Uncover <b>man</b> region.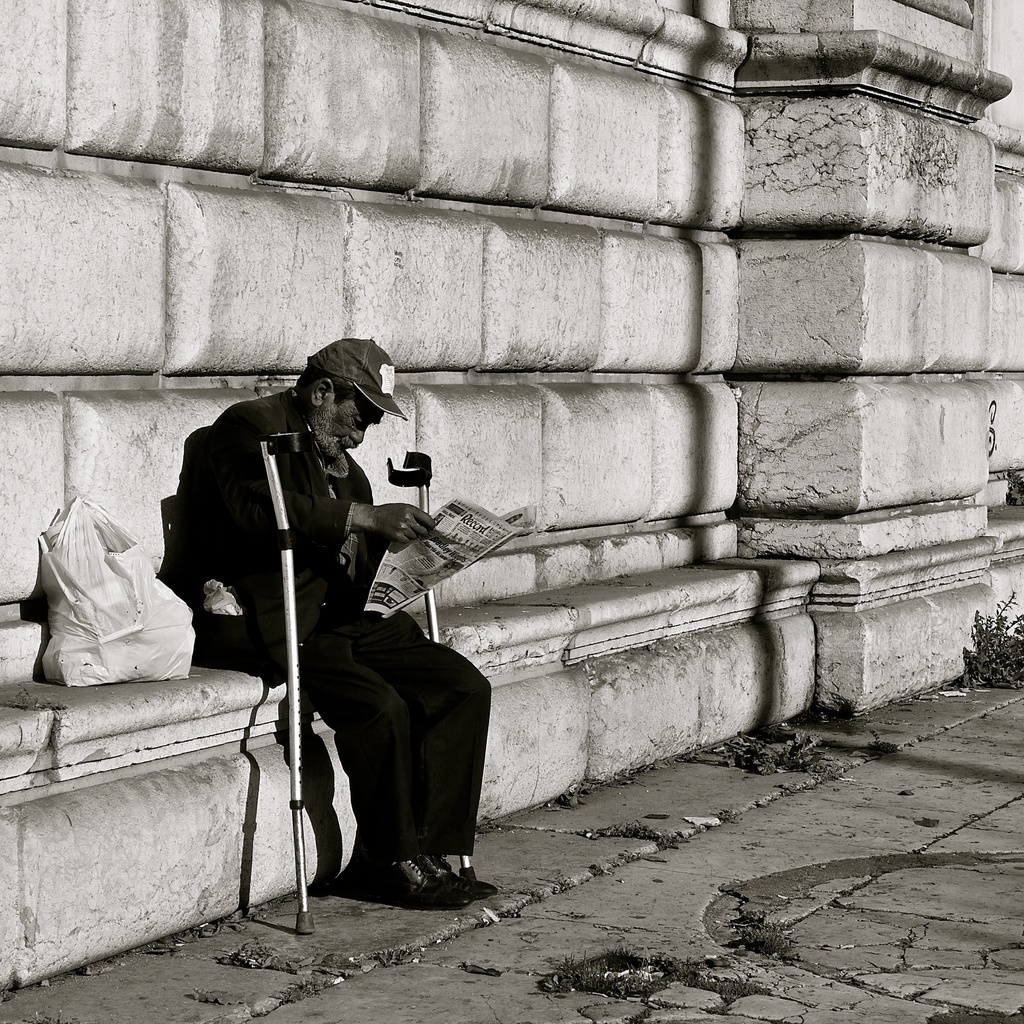
Uncovered: l=177, t=335, r=487, b=926.
